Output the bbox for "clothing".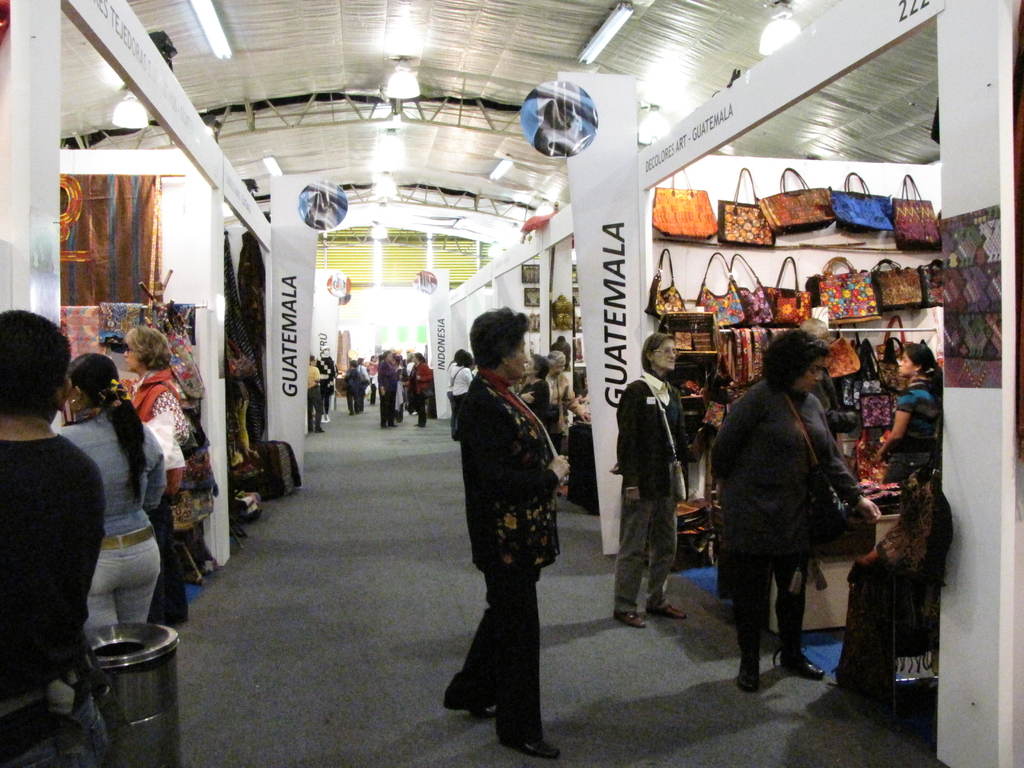
bbox=[60, 404, 172, 641].
